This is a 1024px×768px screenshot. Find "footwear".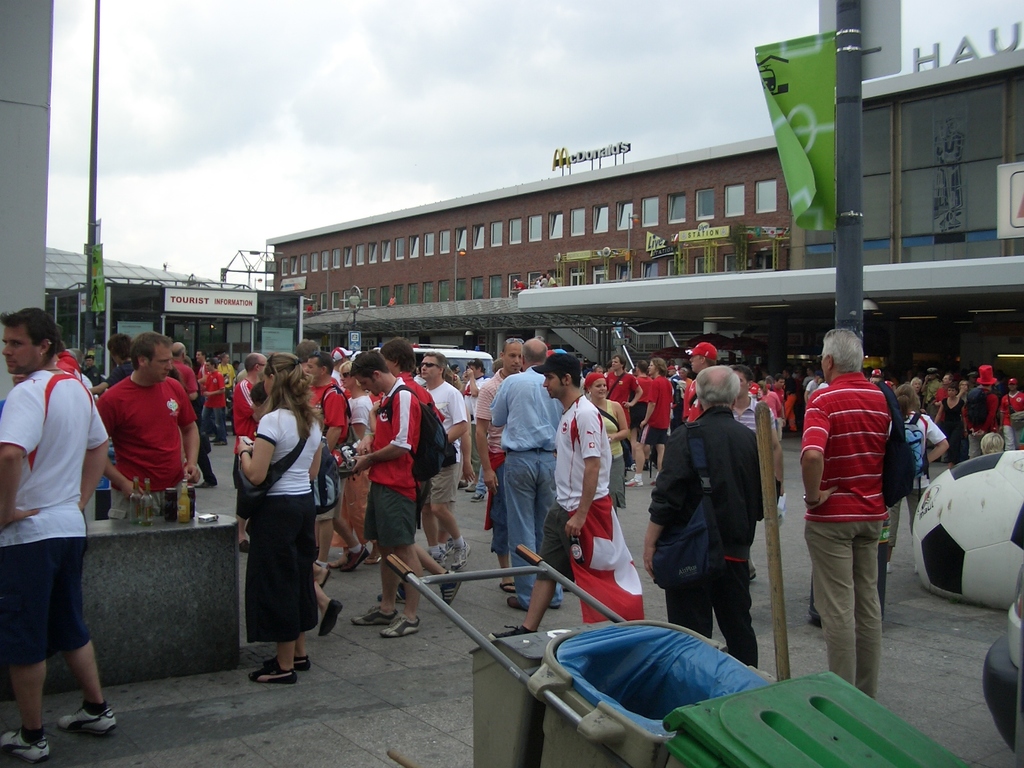
Bounding box: 623/476/644/488.
